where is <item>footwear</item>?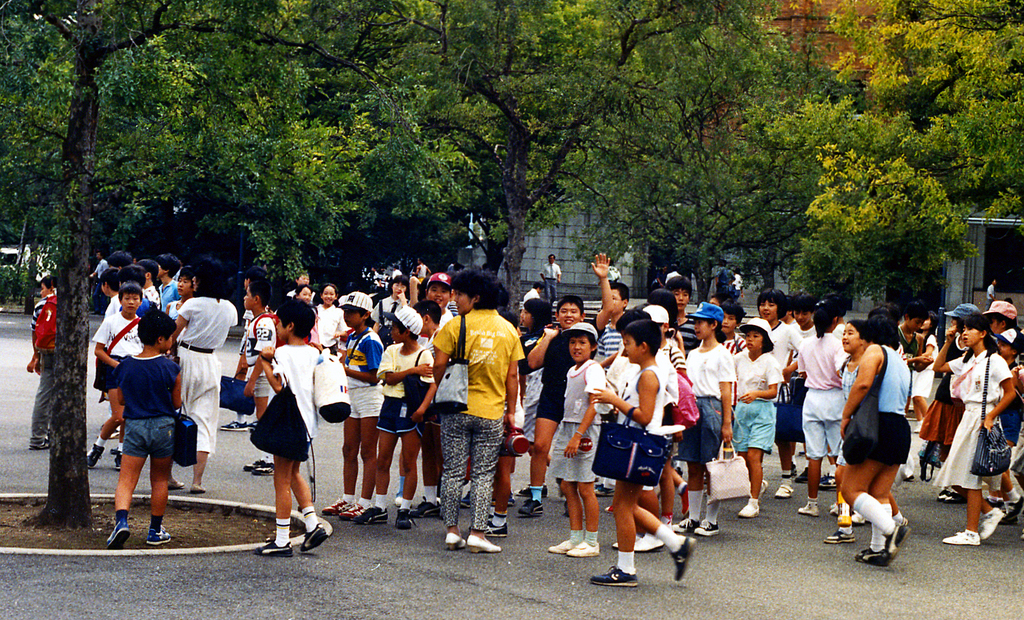
{"left": 249, "top": 418, "right": 261, "bottom": 430}.
